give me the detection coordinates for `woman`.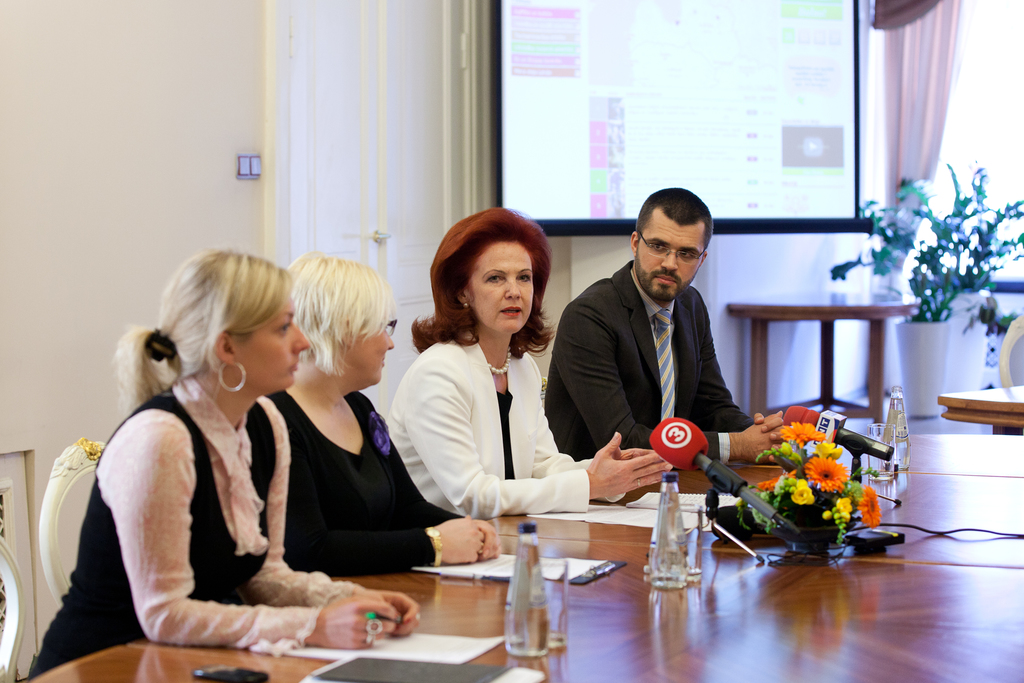
rect(24, 247, 423, 678).
